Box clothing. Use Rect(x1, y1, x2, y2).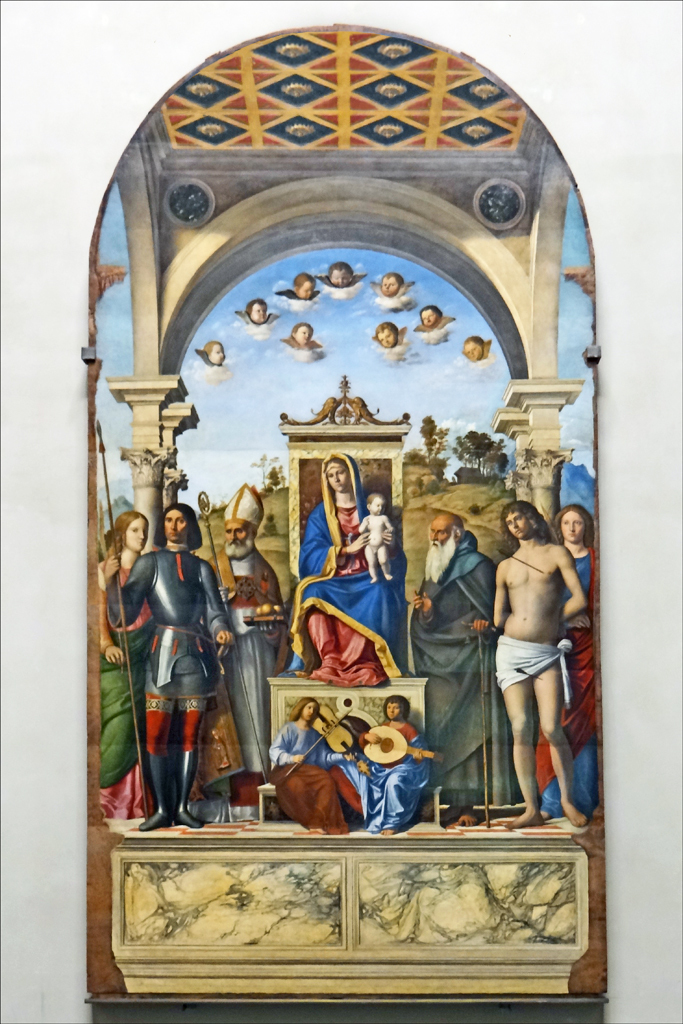
Rect(495, 634, 578, 701).
